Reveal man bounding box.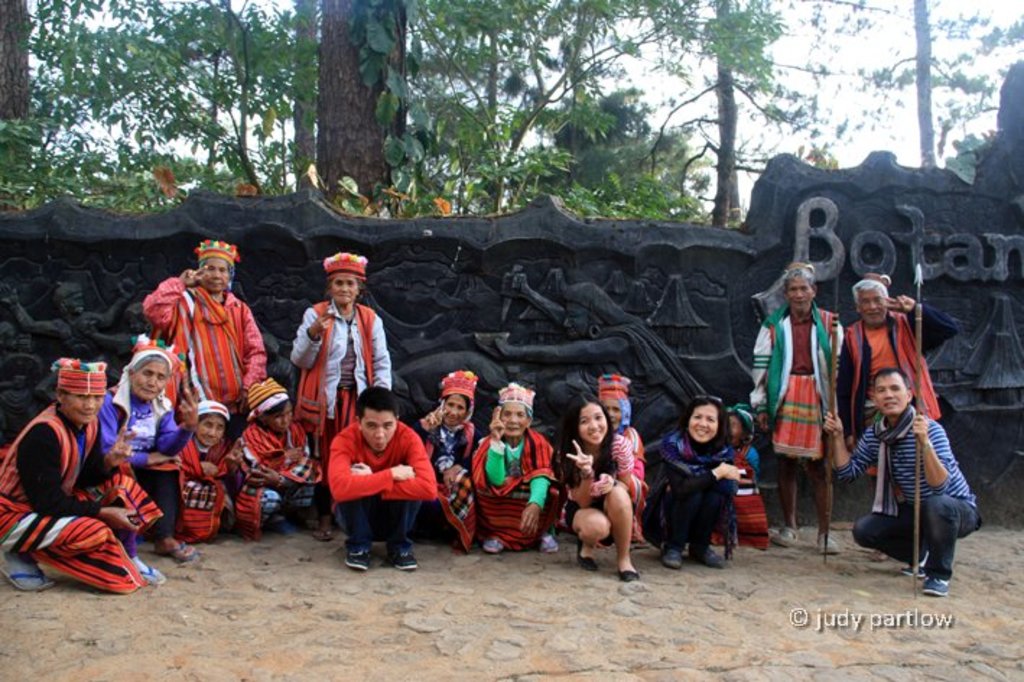
Revealed: (x1=0, y1=276, x2=139, y2=403).
